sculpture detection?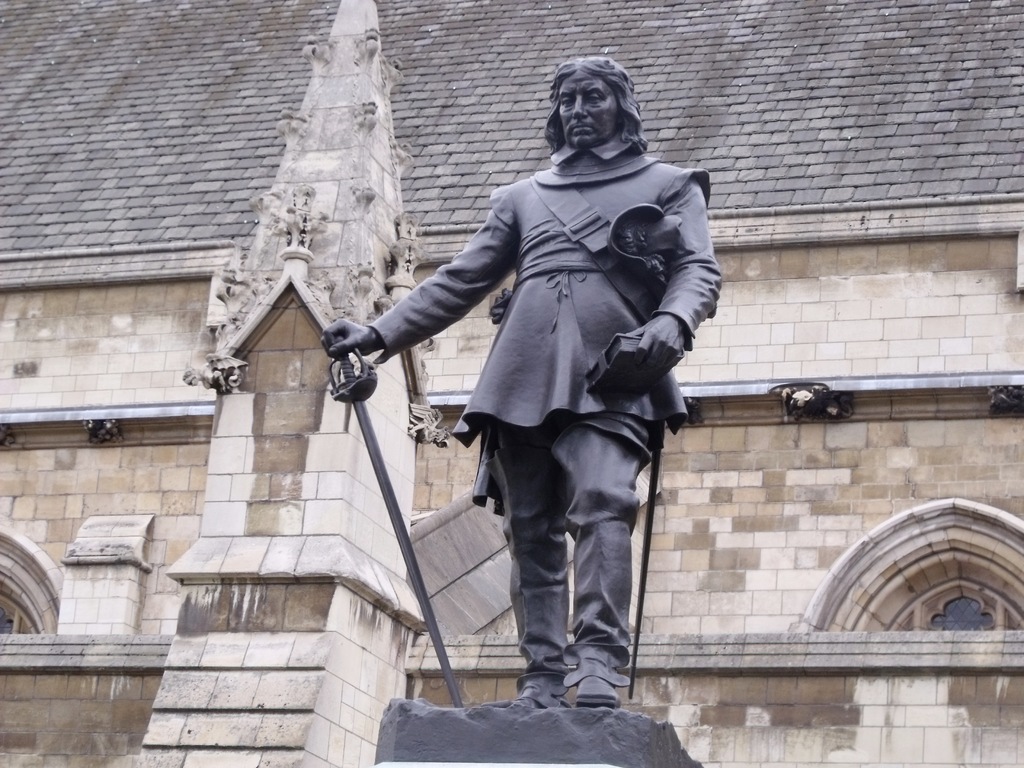
{"x1": 315, "y1": 53, "x2": 744, "y2": 715}
